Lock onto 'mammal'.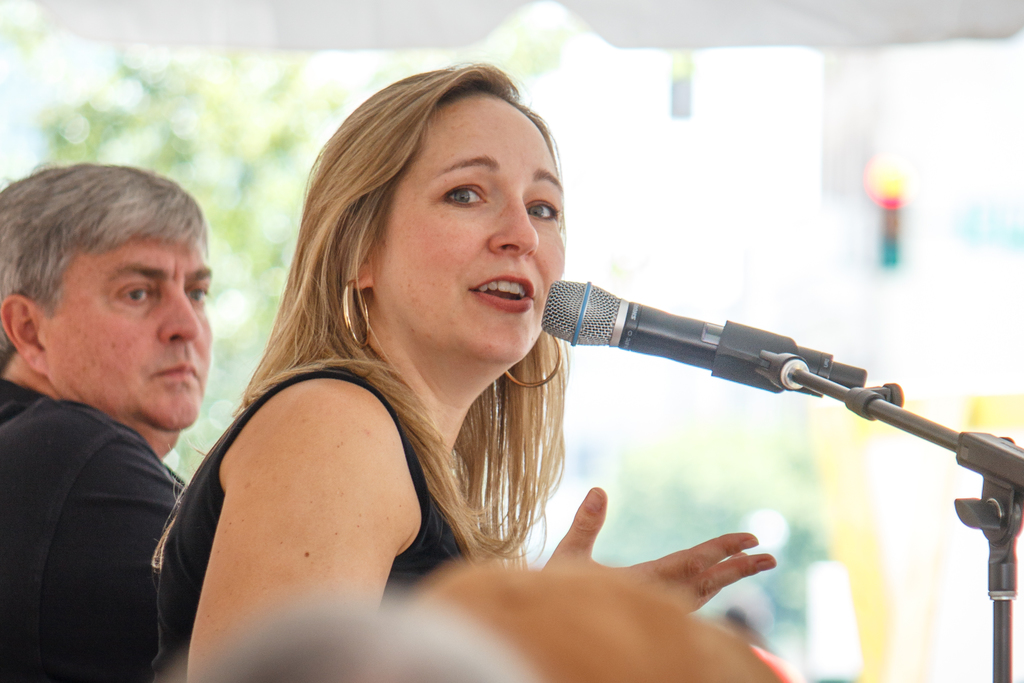
Locked: x1=156, y1=53, x2=696, y2=655.
